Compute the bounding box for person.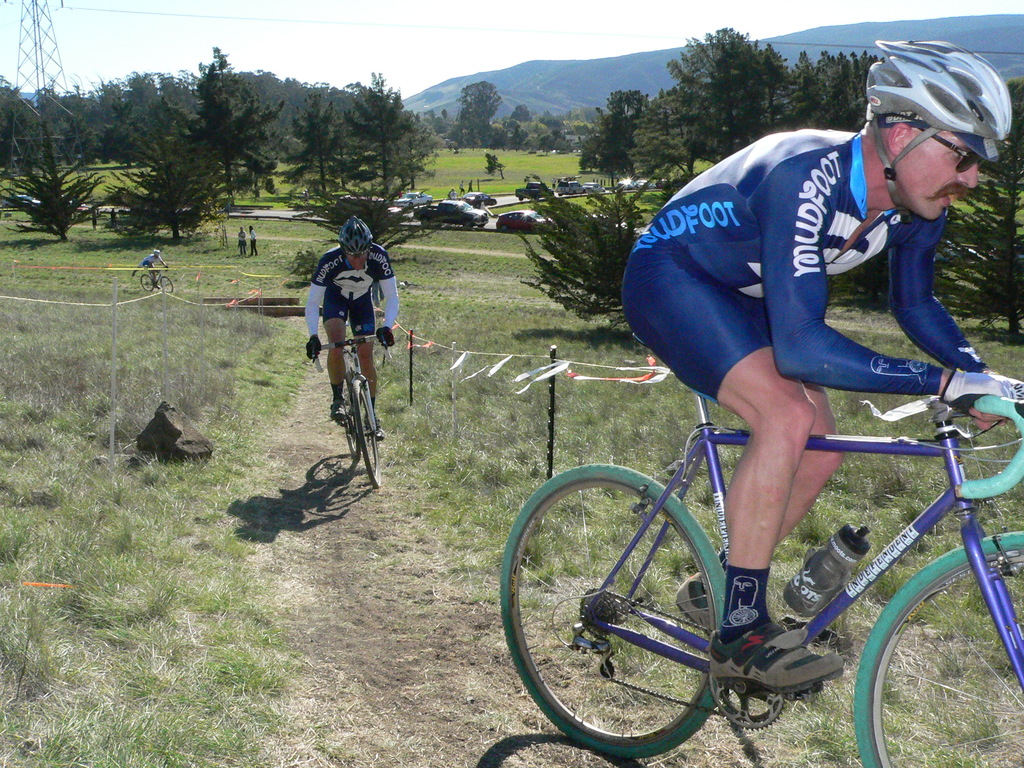
{"left": 312, "top": 209, "right": 396, "bottom": 511}.
